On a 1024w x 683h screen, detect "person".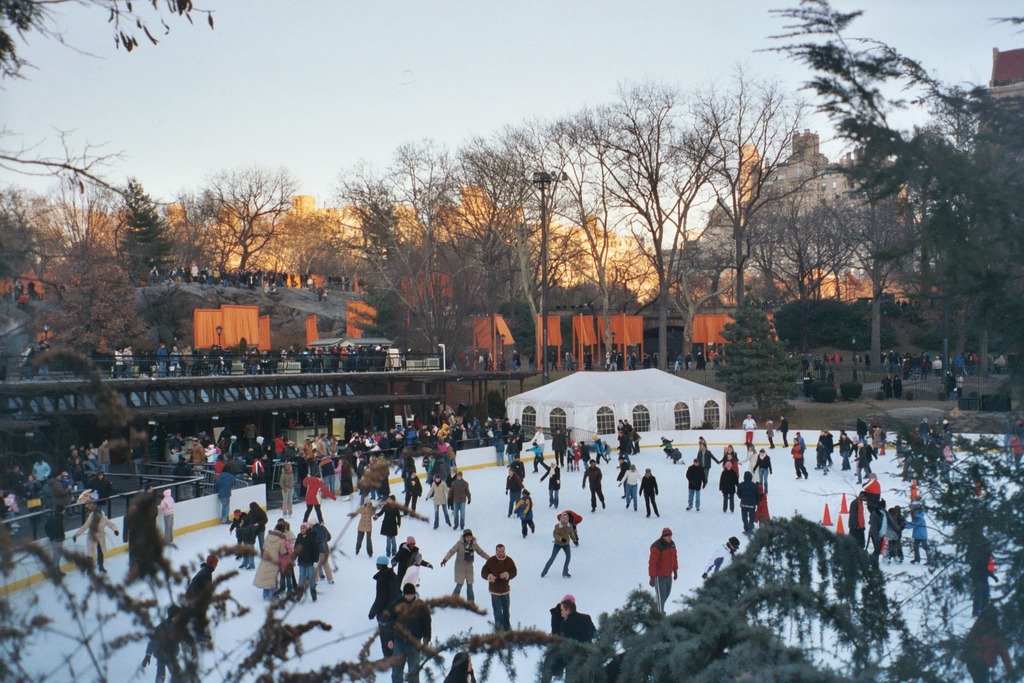
<box>743,412,752,444</box>.
